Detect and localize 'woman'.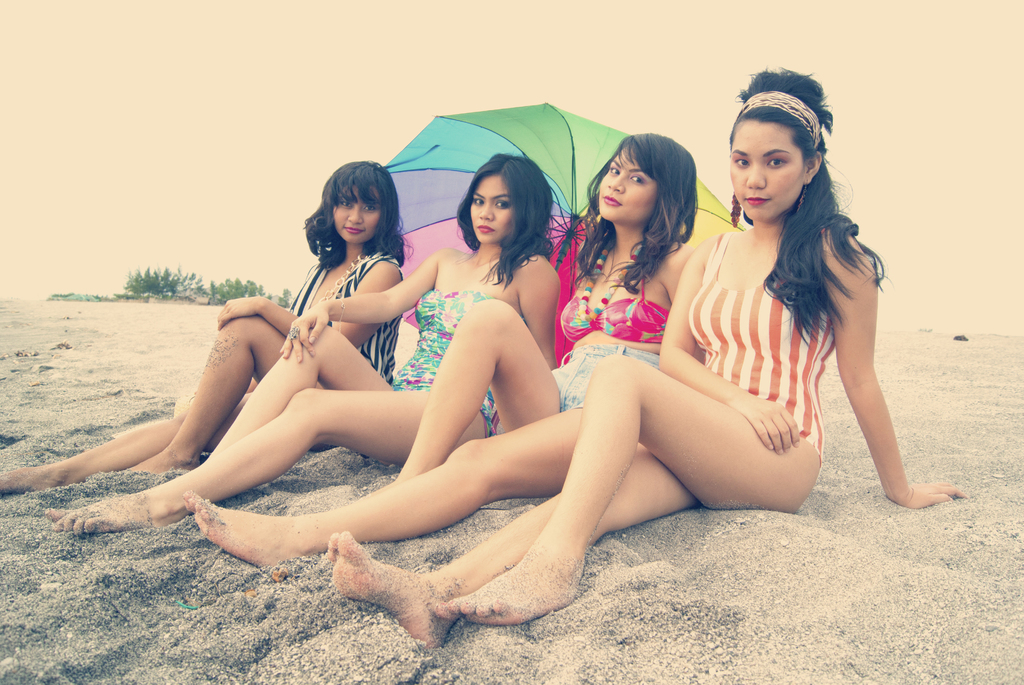
Localized at bbox=[33, 145, 564, 511].
